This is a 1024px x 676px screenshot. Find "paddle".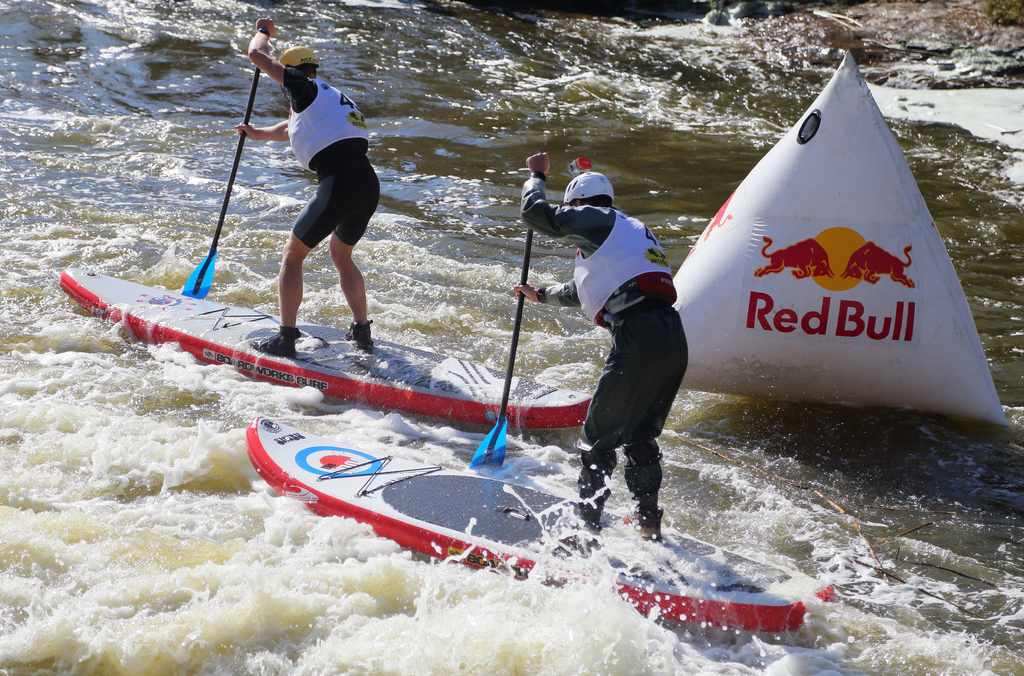
Bounding box: [x1=470, y1=233, x2=529, y2=469].
